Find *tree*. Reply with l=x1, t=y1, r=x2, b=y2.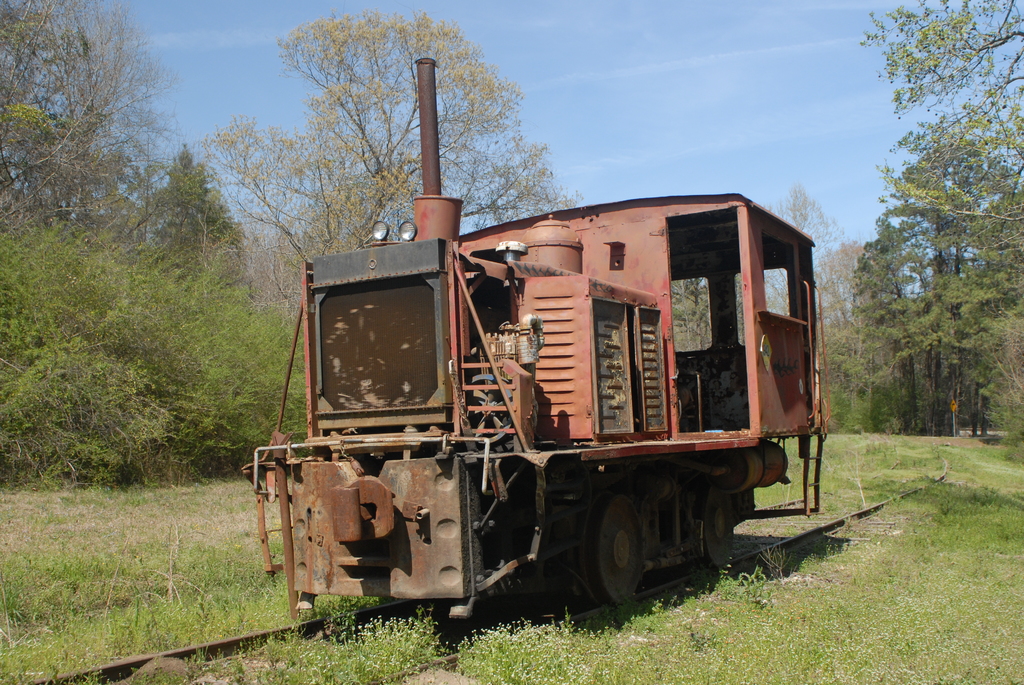
l=758, t=186, r=847, b=350.
